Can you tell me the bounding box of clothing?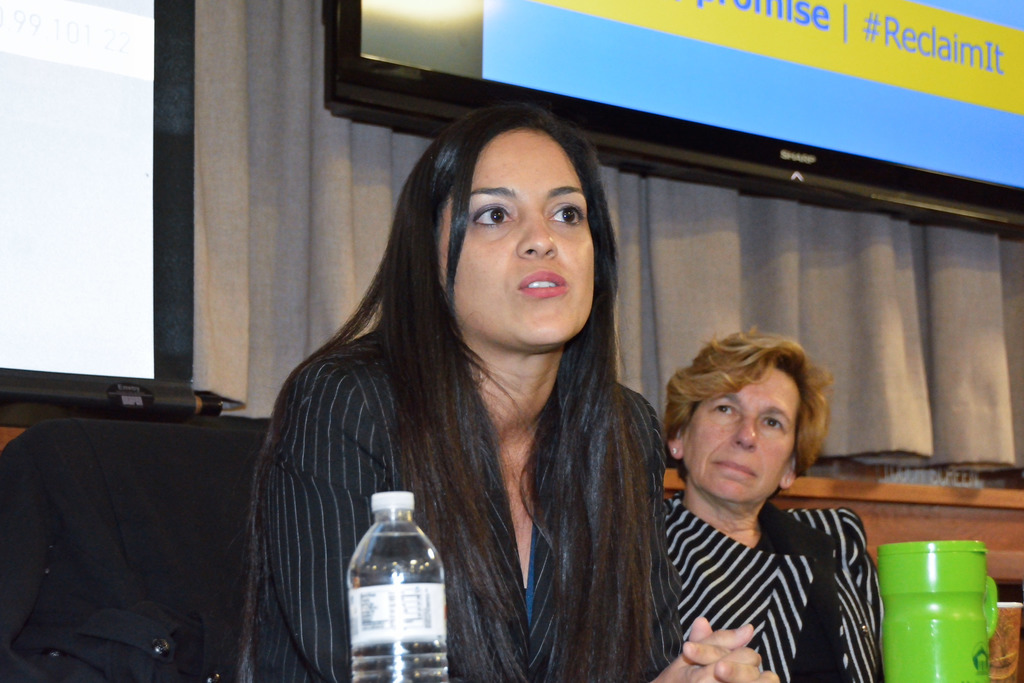
<bbox>648, 455, 897, 678</bbox>.
